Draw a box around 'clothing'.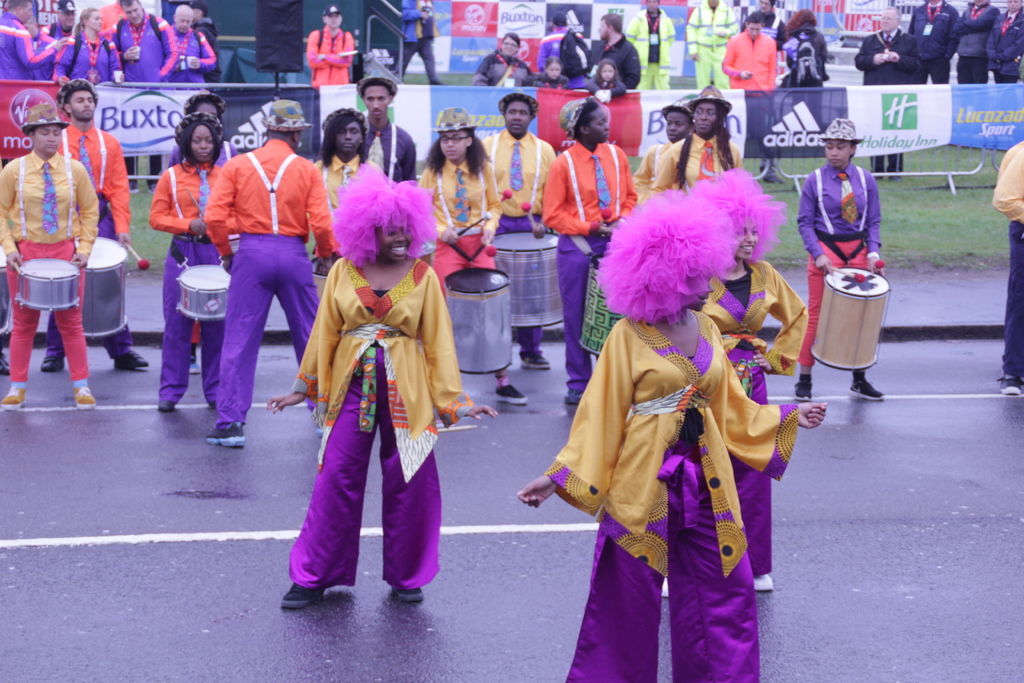
{"x1": 212, "y1": 135, "x2": 319, "y2": 415}.
